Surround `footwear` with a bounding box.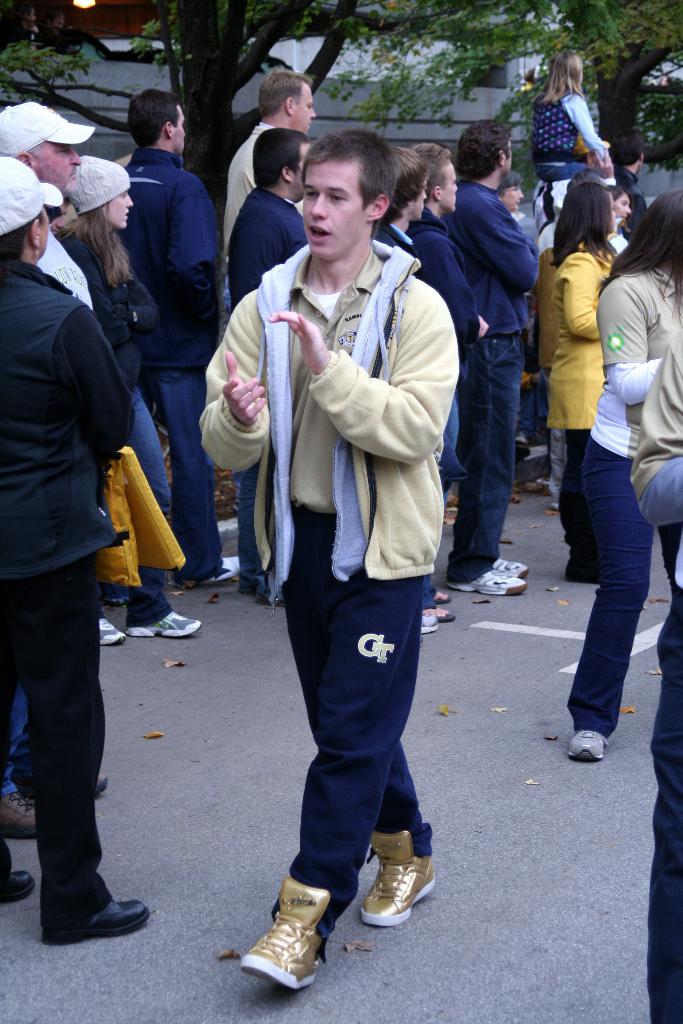
BBox(0, 845, 40, 910).
